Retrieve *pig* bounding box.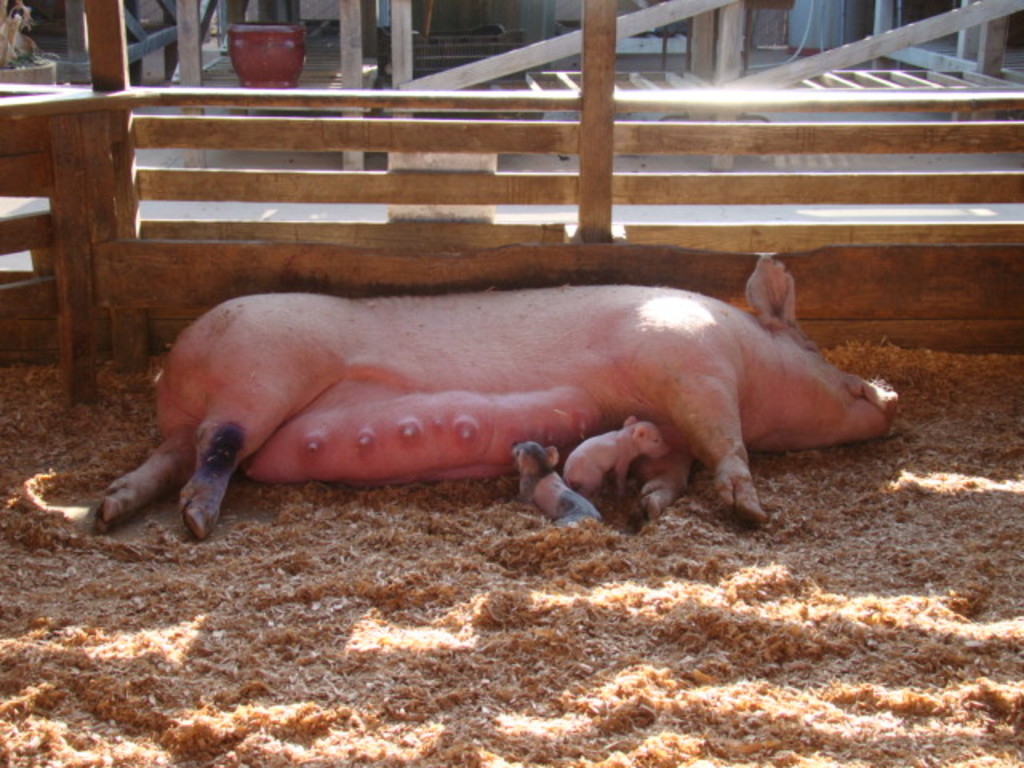
Bounding box: crop(96, 253, 904, 531).
